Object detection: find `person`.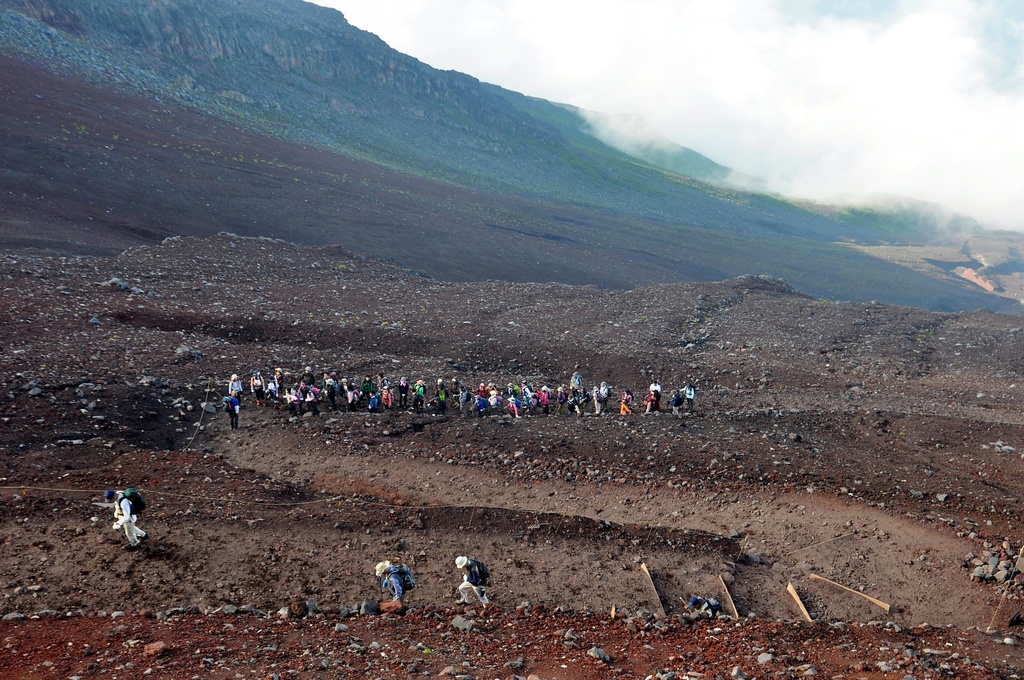
{"left": 229, "top": 375, "right": 241, "bottom": 402}.
